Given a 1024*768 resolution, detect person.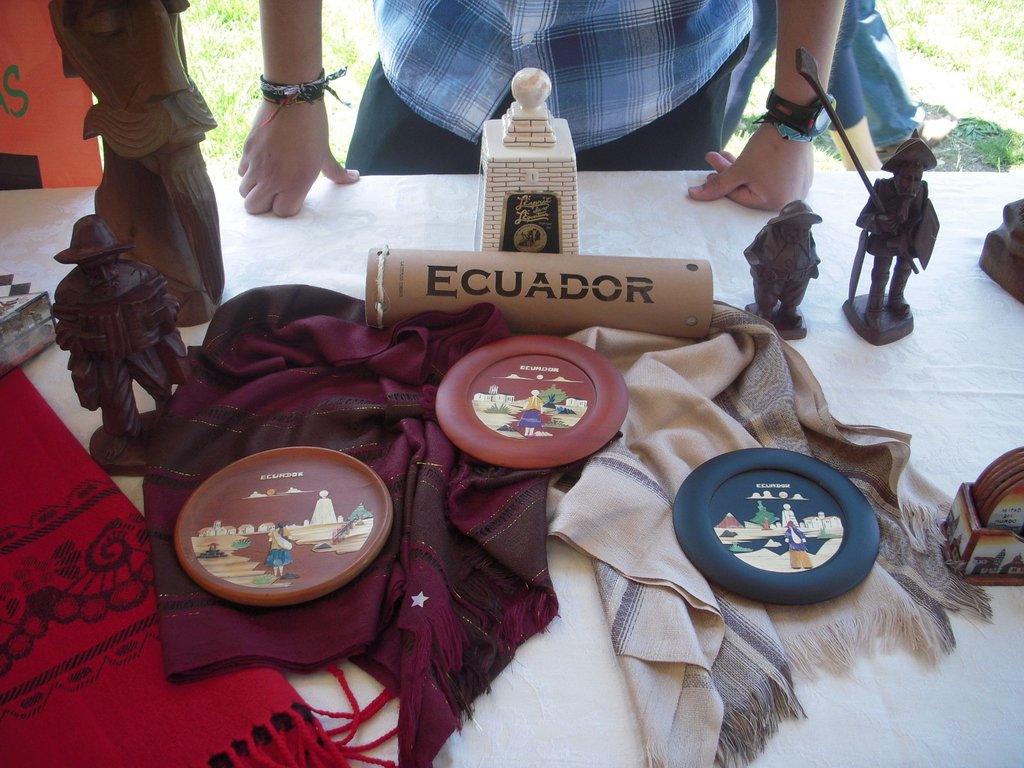
detection(58, 211, 192, 483).
